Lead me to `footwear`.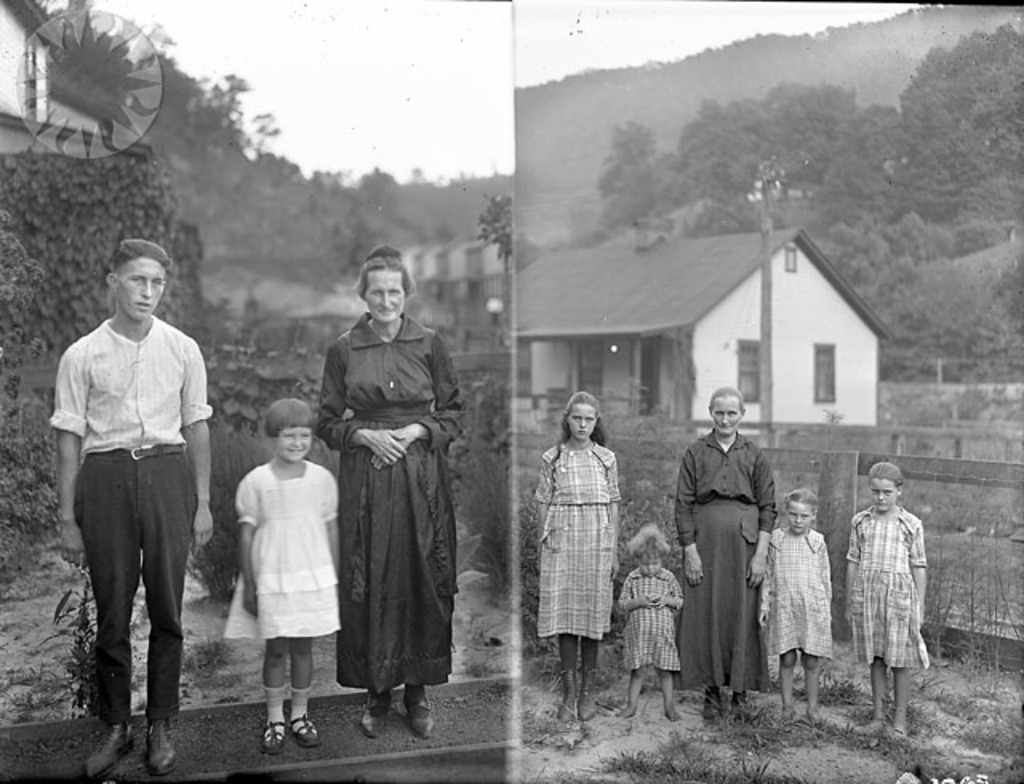
Lead to 856, 717, 888, 736.
